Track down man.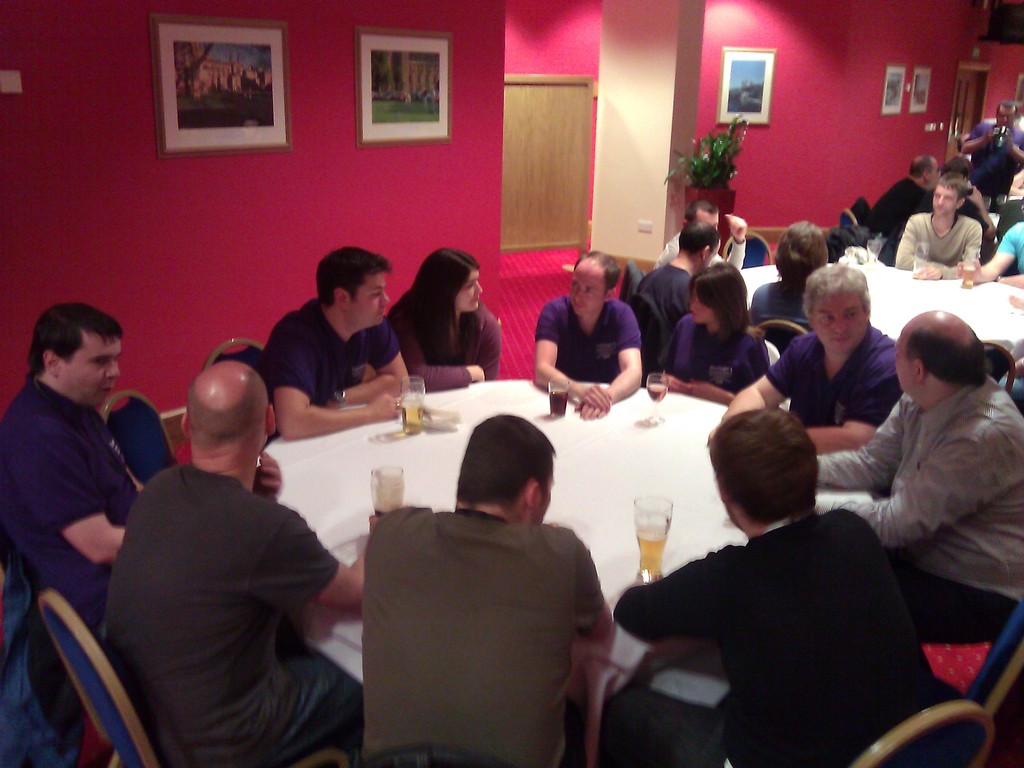
Tracked to (960,100,1023,209).
